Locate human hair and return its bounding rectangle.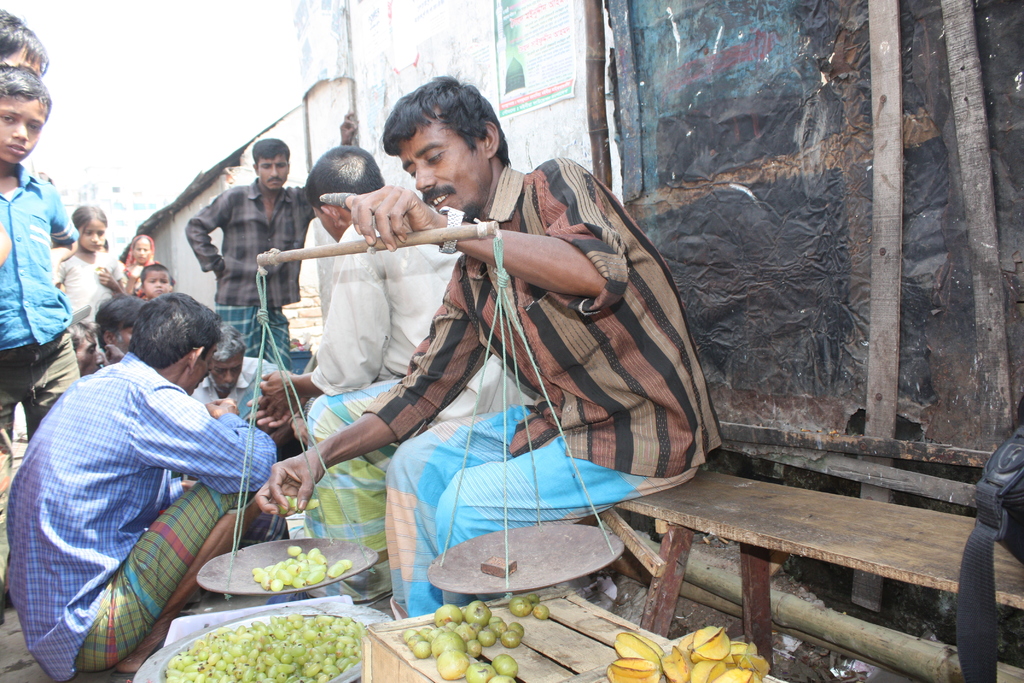
BBox(380, 83, 504, 198).
